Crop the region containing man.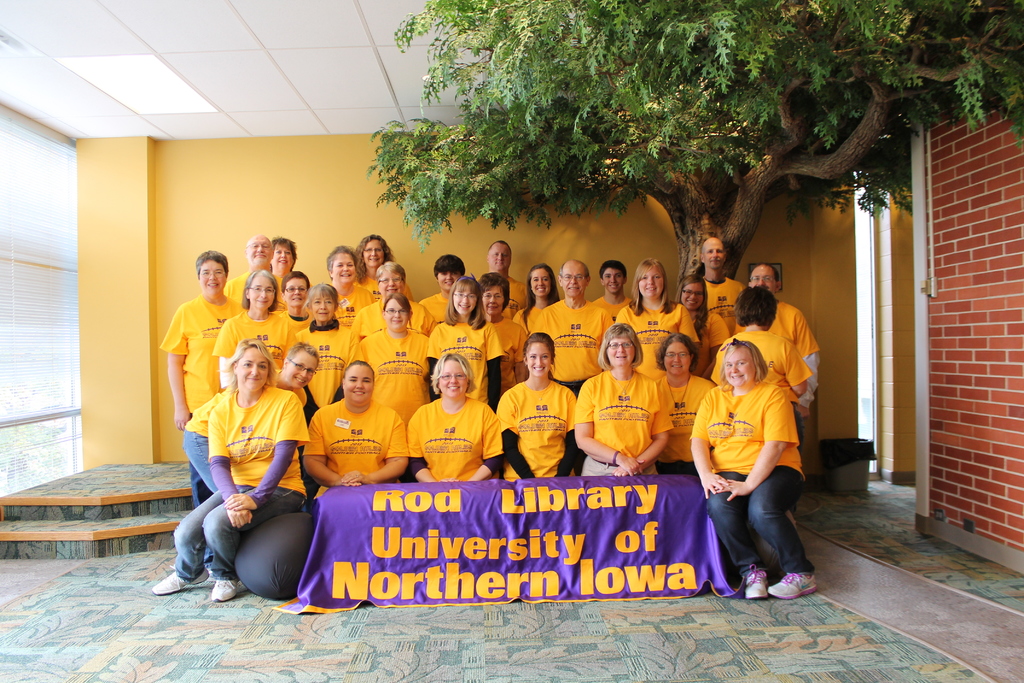
Crop region: <region>748, 263, 819, 417</region>.
